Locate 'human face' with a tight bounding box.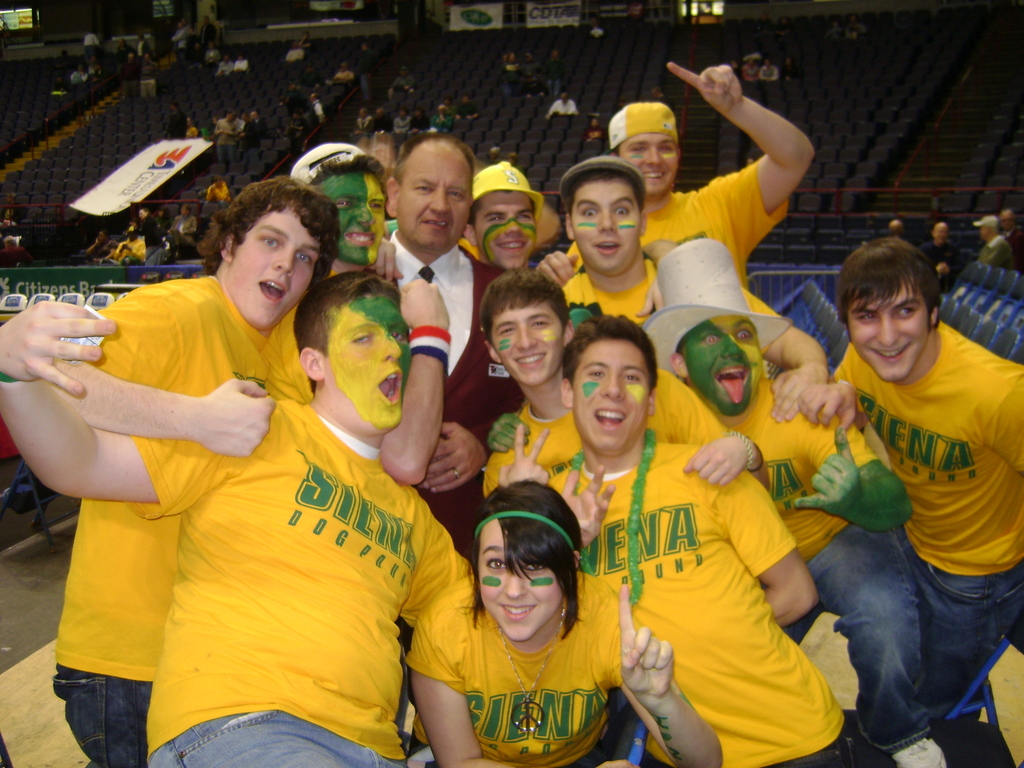
rect(479, 522, 563, 639).
